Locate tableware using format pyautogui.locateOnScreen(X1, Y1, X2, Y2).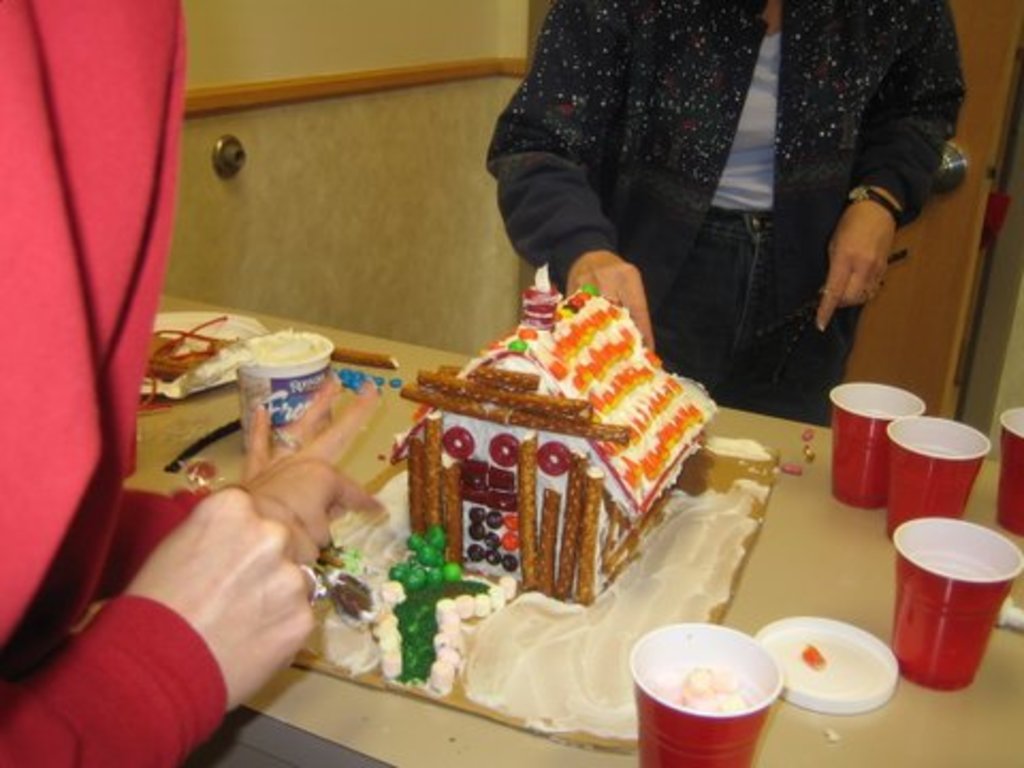
pyautogui.locateOnScreen(887, 416, 990, 540).
